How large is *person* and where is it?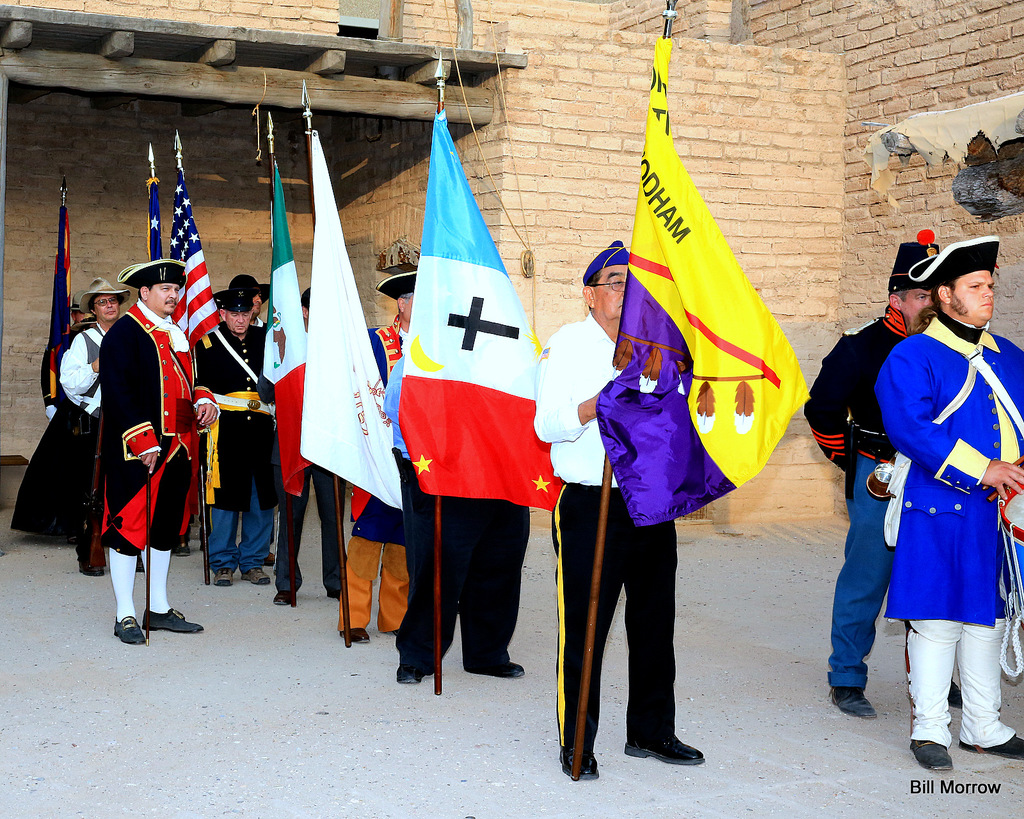
Bounding box: [x1=800, y1=228, x2=964, y2=713].
